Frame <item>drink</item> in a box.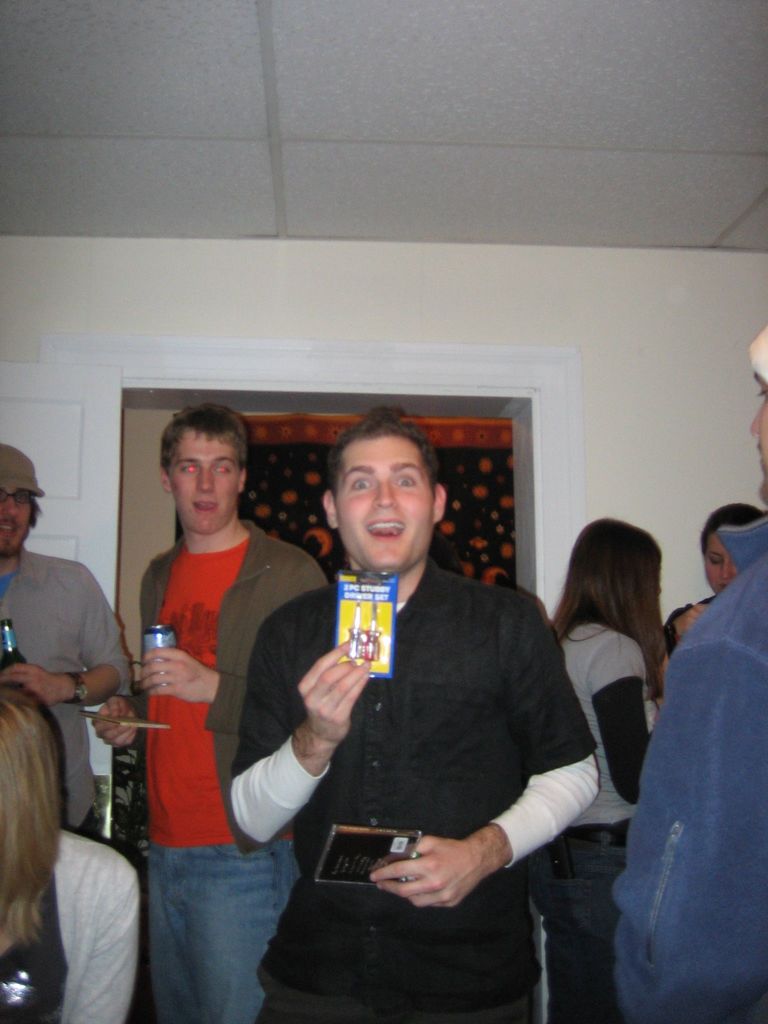
{"left": 0, "top": 620, "right": 28, "bottom": 669}.
